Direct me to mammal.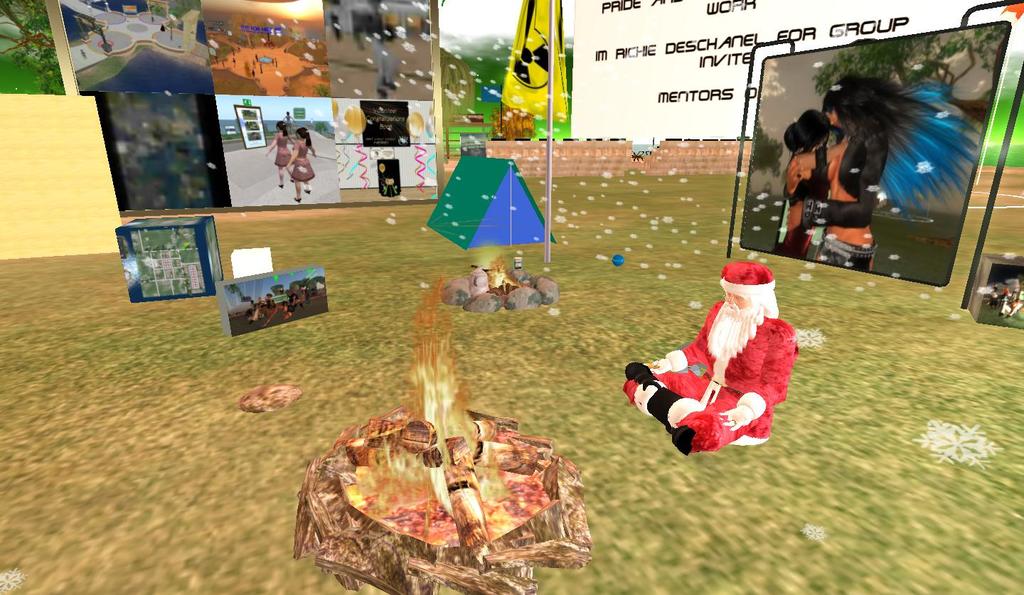
Direction: 284,110,294,133.
